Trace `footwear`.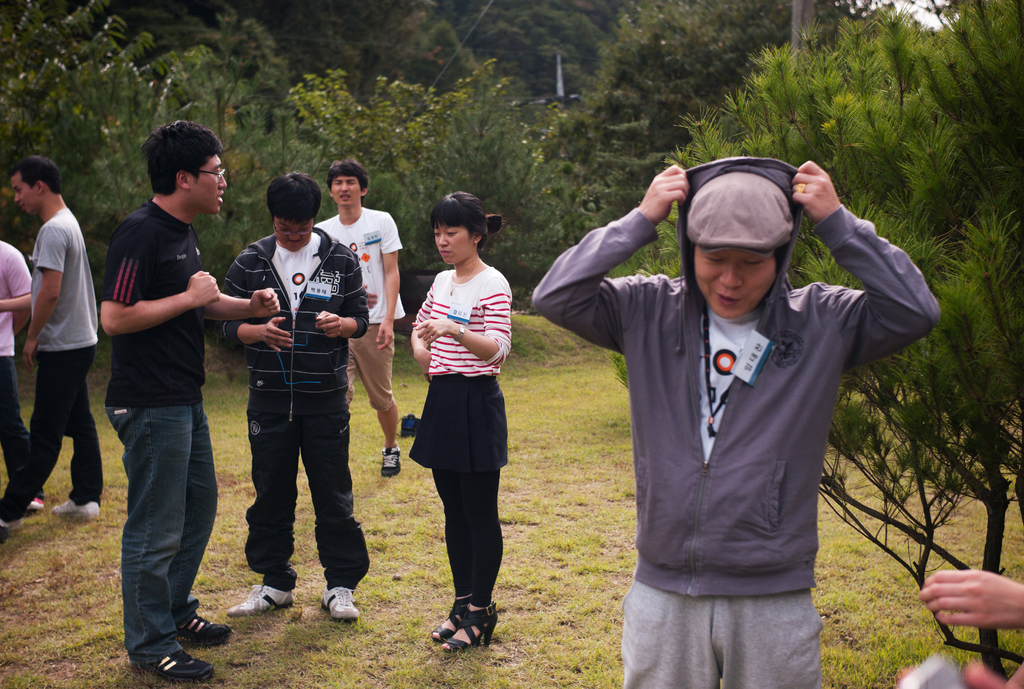
Traced to [left=431, top=596, right=470, bottom=644].
